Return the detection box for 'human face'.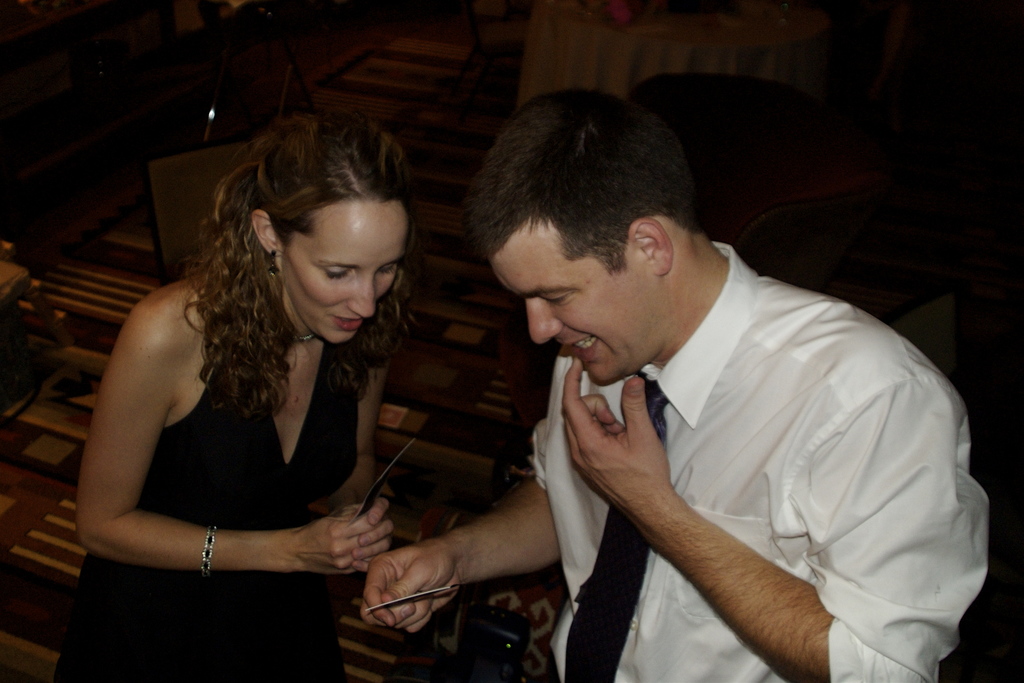
{"left": 278, "top": 203, "right": 401, "bottom": 343}.
